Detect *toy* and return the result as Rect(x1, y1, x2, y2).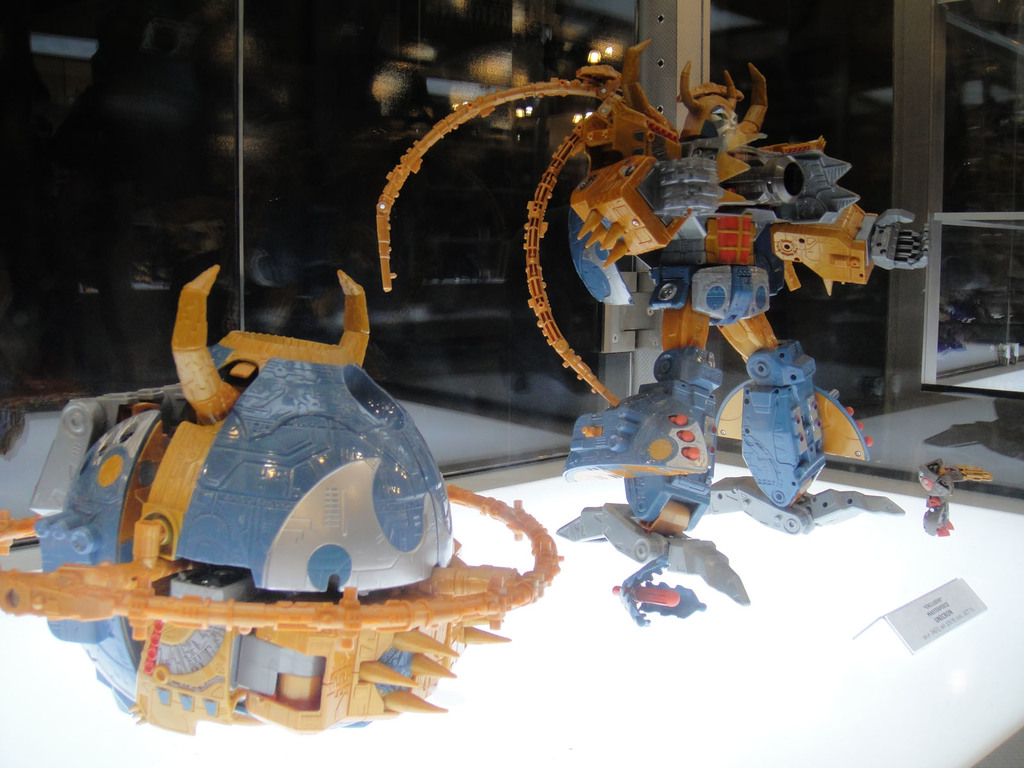
Rect(363, 34, 934, 636).
